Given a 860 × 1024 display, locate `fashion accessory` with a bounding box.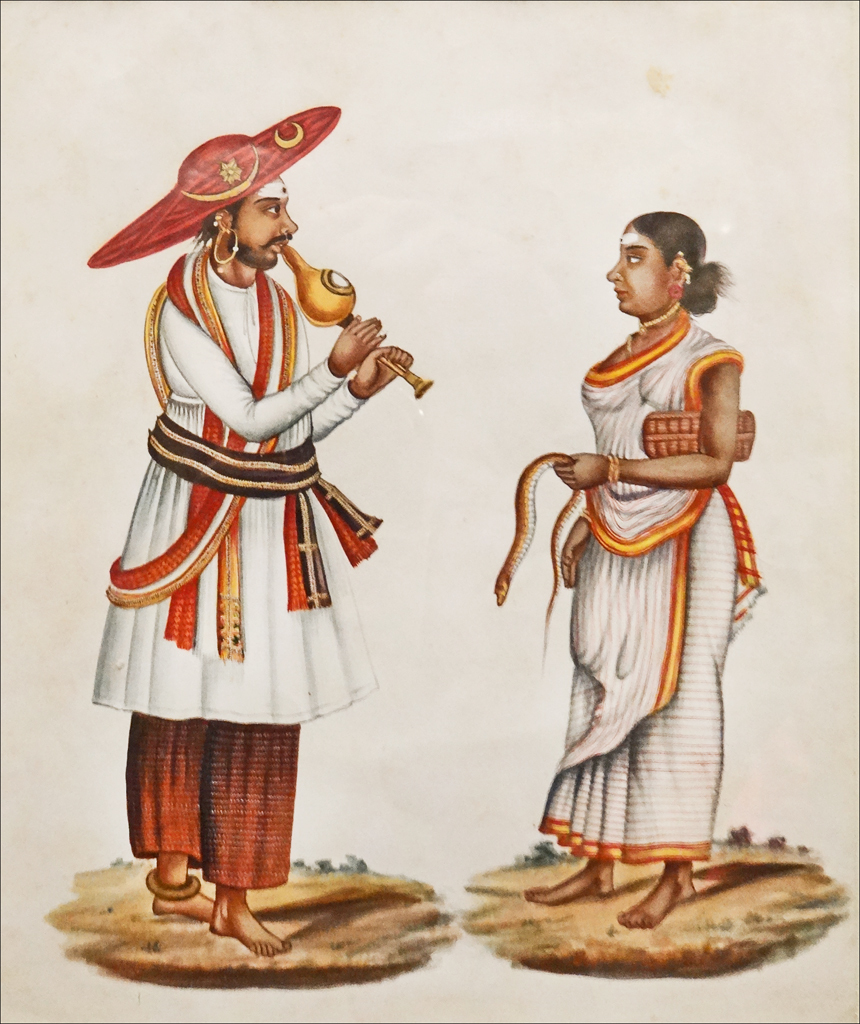
Located: x1=625 y1=313 x2=680 y2=358.
